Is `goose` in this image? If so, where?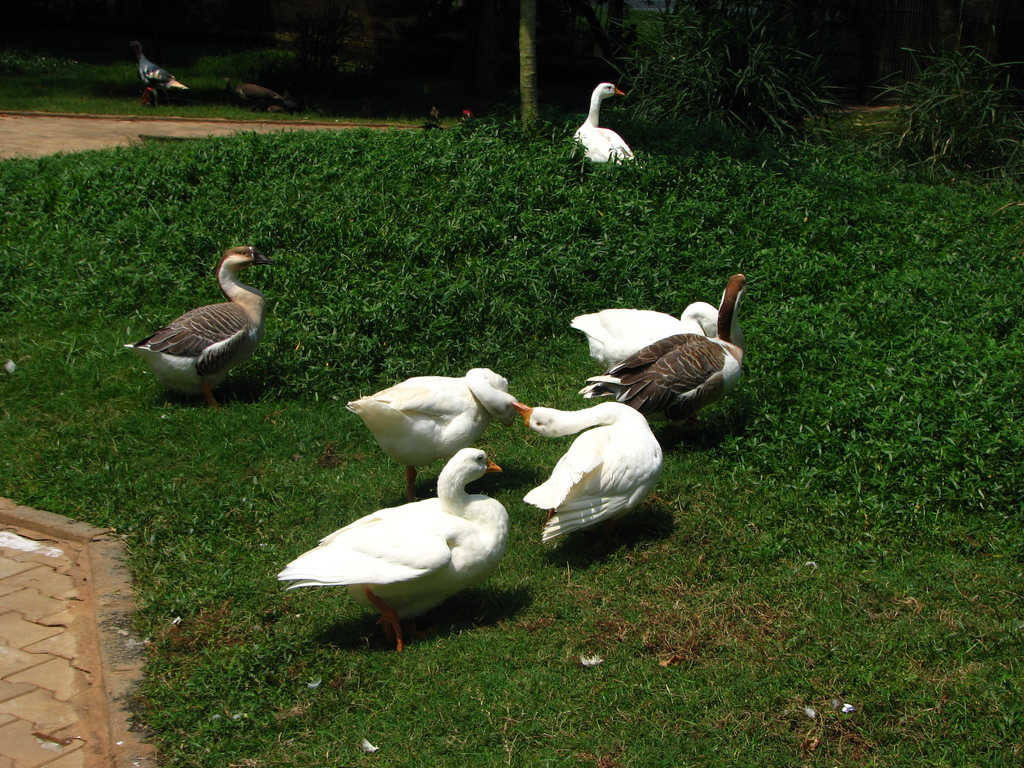
Yes, at 516,403,664,542.
